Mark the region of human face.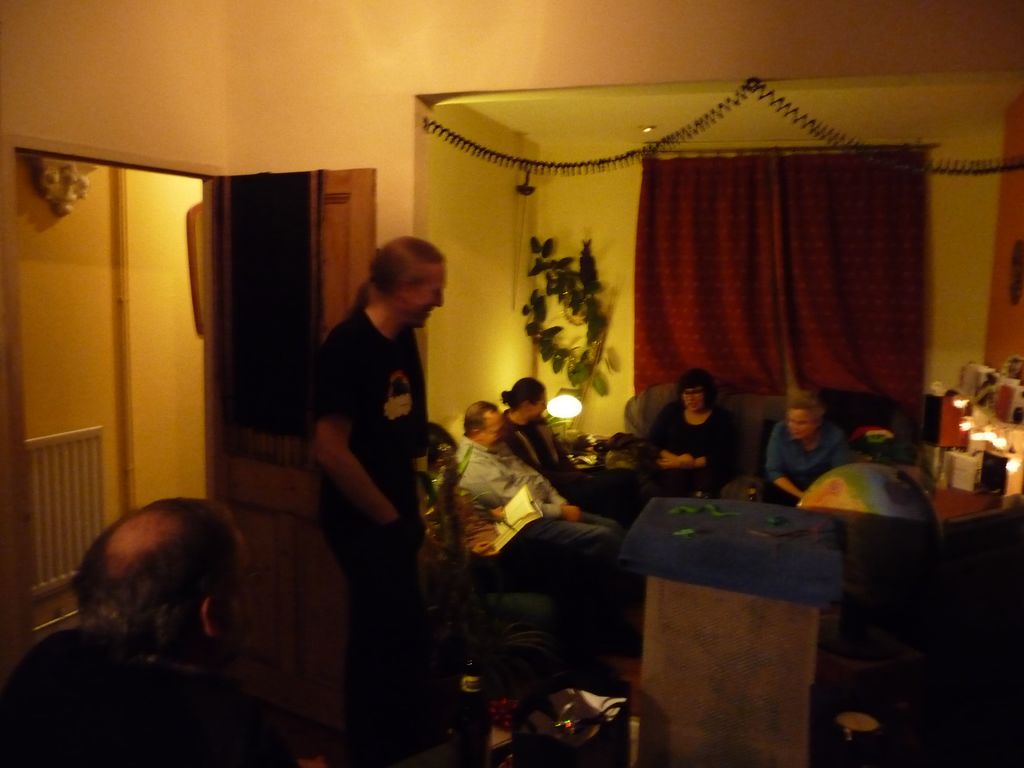
Region: bbox=[410, 267, 449, 333].
